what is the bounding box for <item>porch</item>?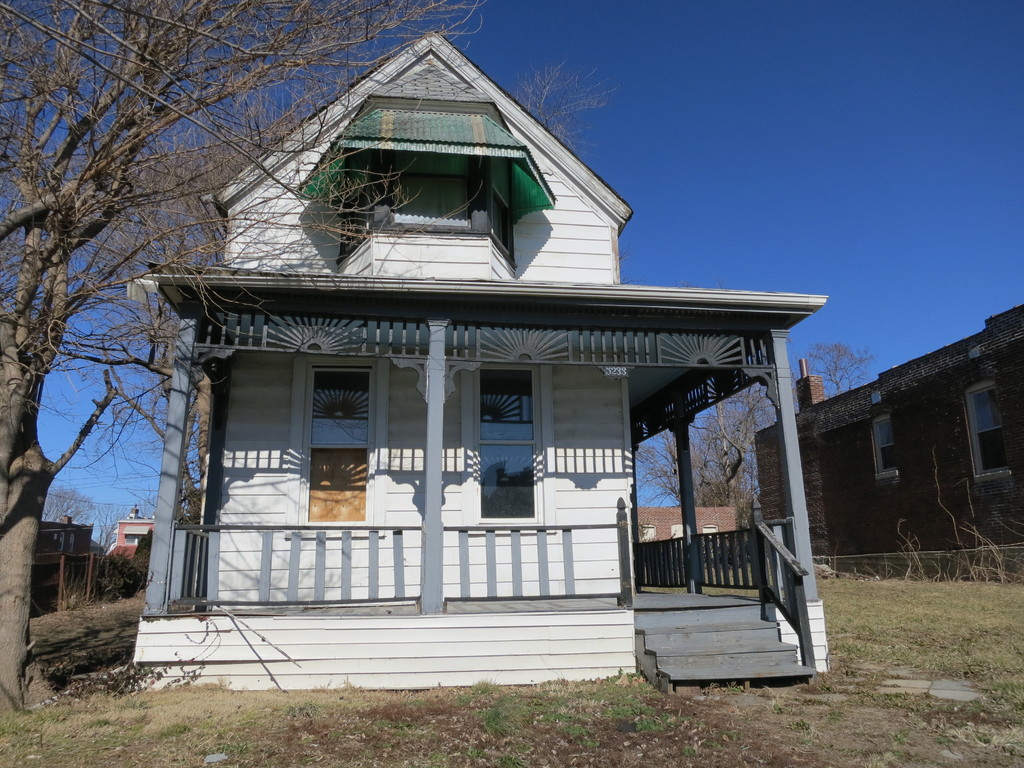
[x1=155, y1=496, x2=812, y2=618].
